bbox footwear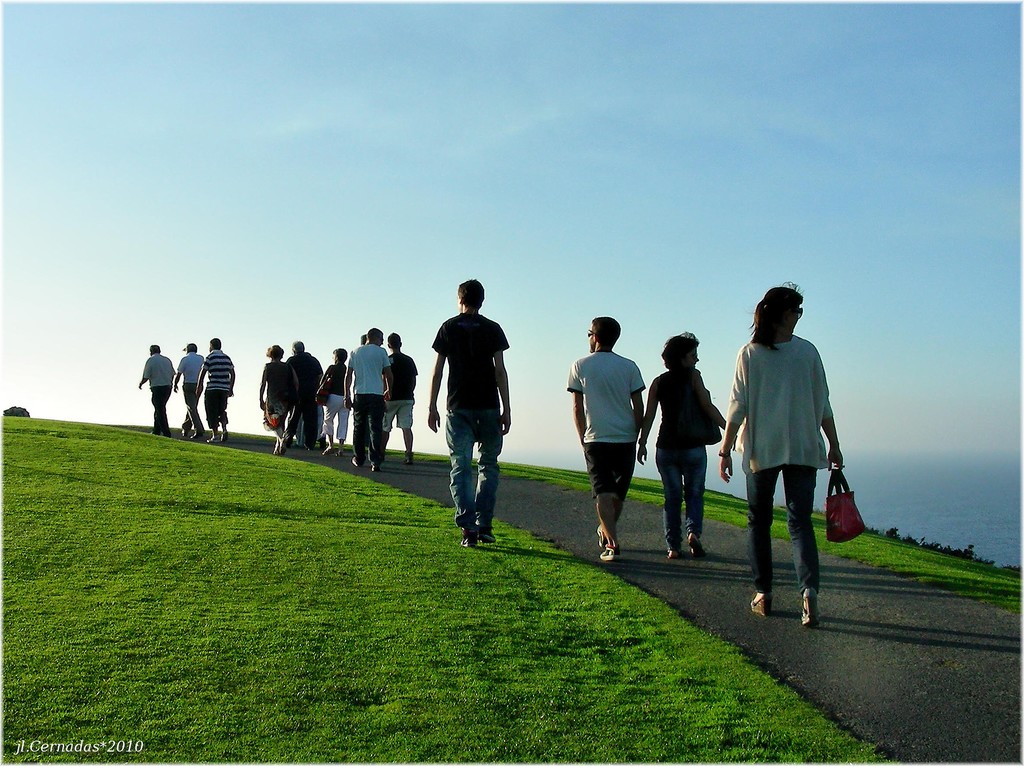
[left=478, top=529, right=497, bottom=545]
